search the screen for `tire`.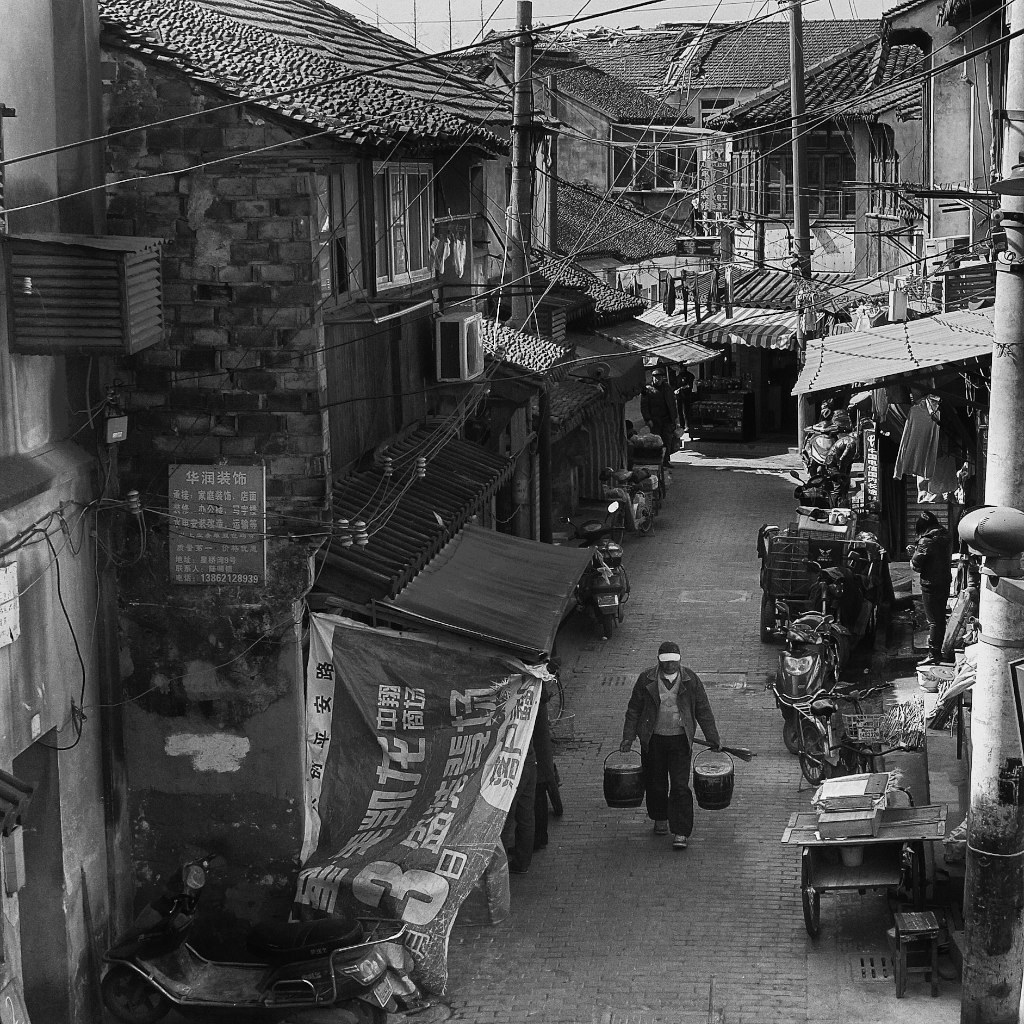
Found at <bbox>339, 998, 390, 1023</bbox>.
